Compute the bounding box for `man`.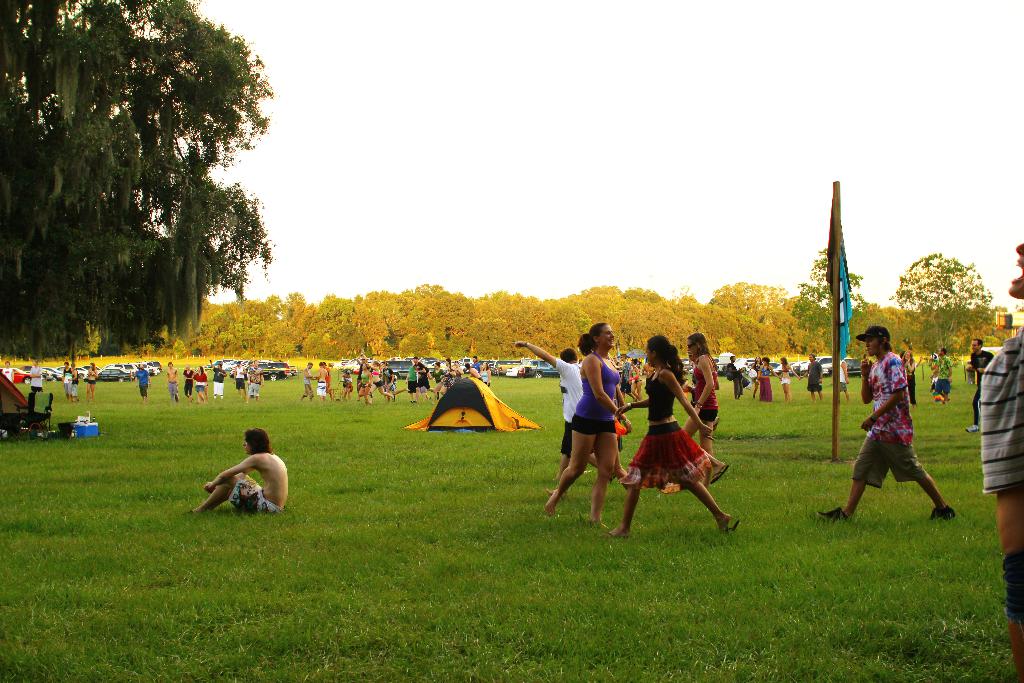
pyautogui.locateOnScreen(828, 355, 853, 400).
